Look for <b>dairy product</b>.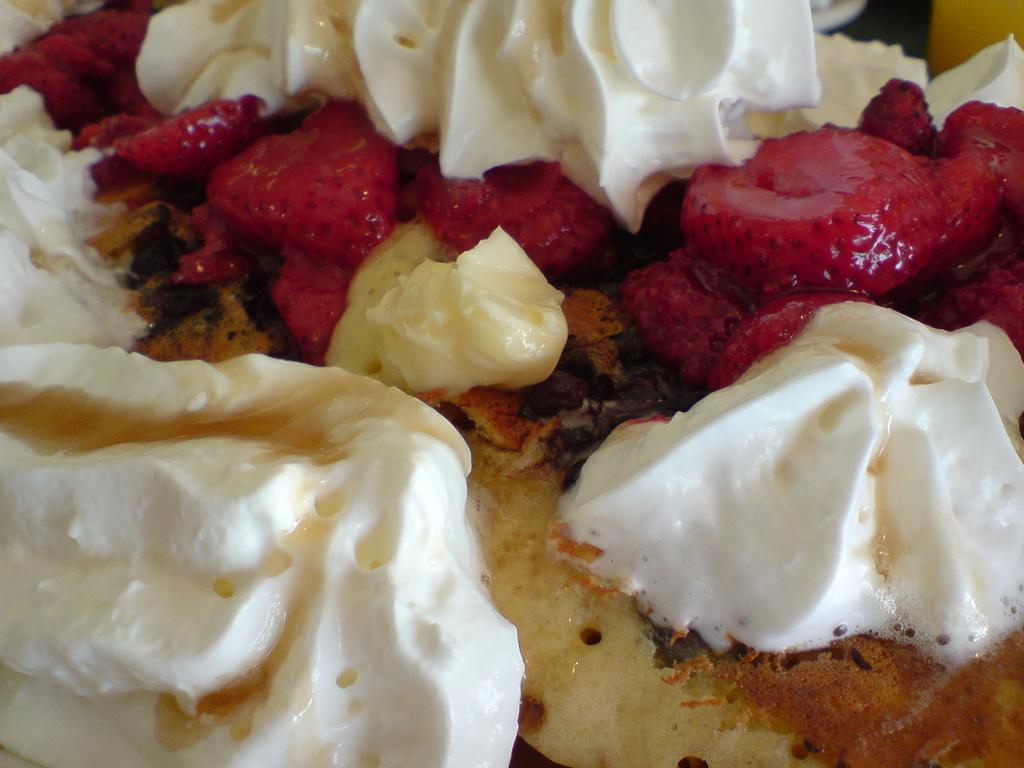
Found: 753,36,927,166.
